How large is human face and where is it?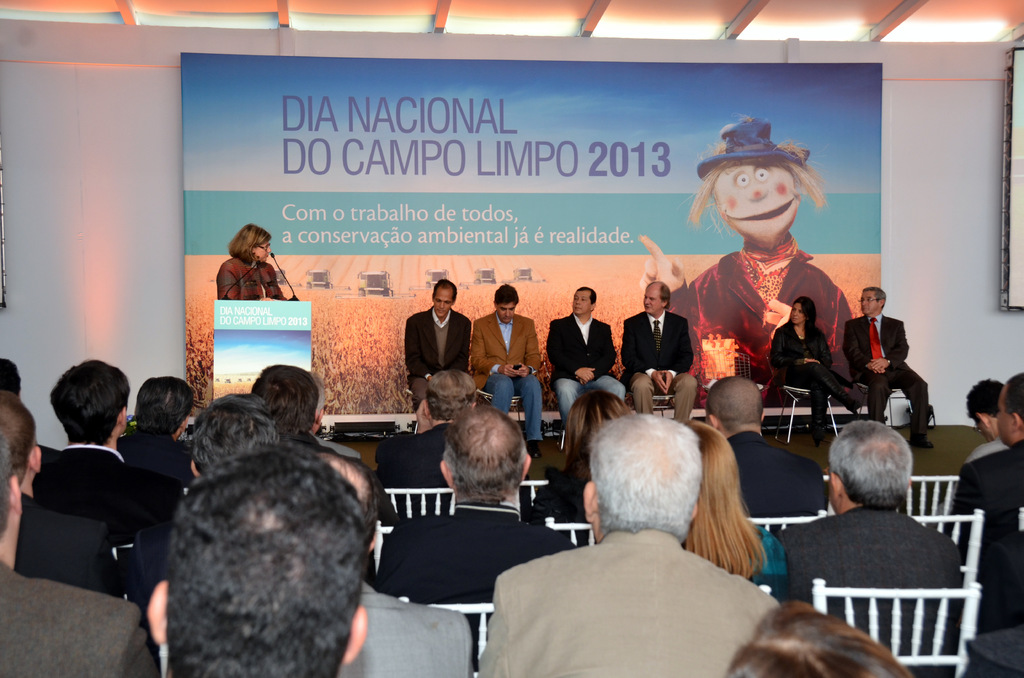
Bounding box: [left=641, top=291, right=660, bottom=317].
